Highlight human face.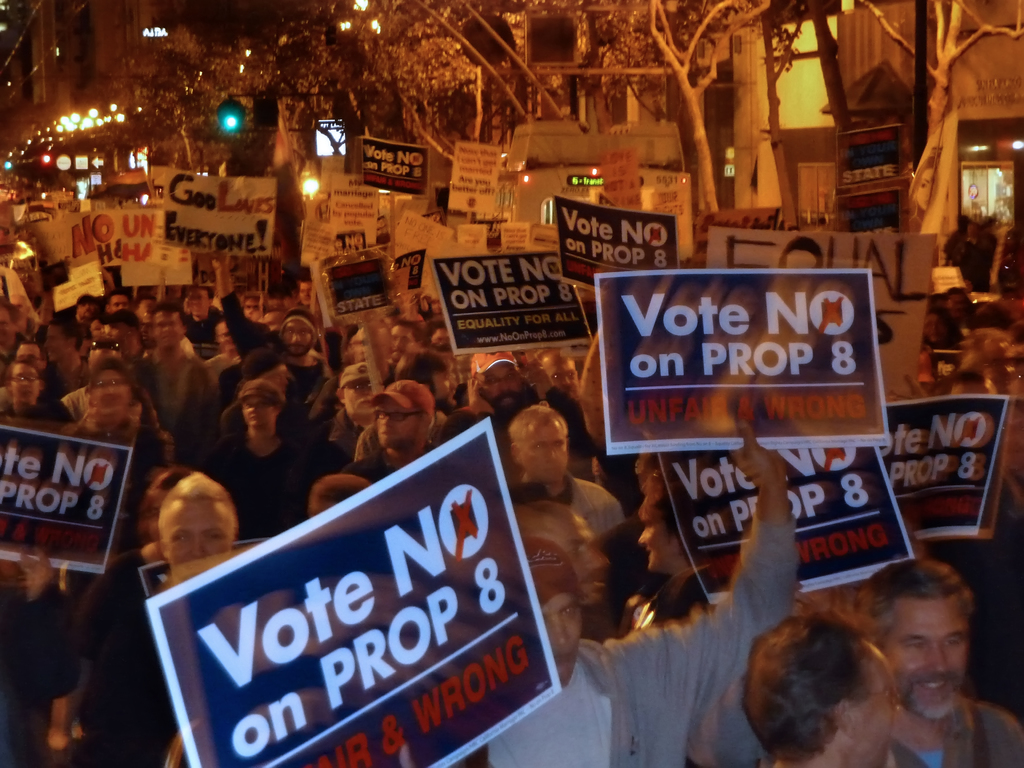
Highlighted region: 182/288/214/320.
